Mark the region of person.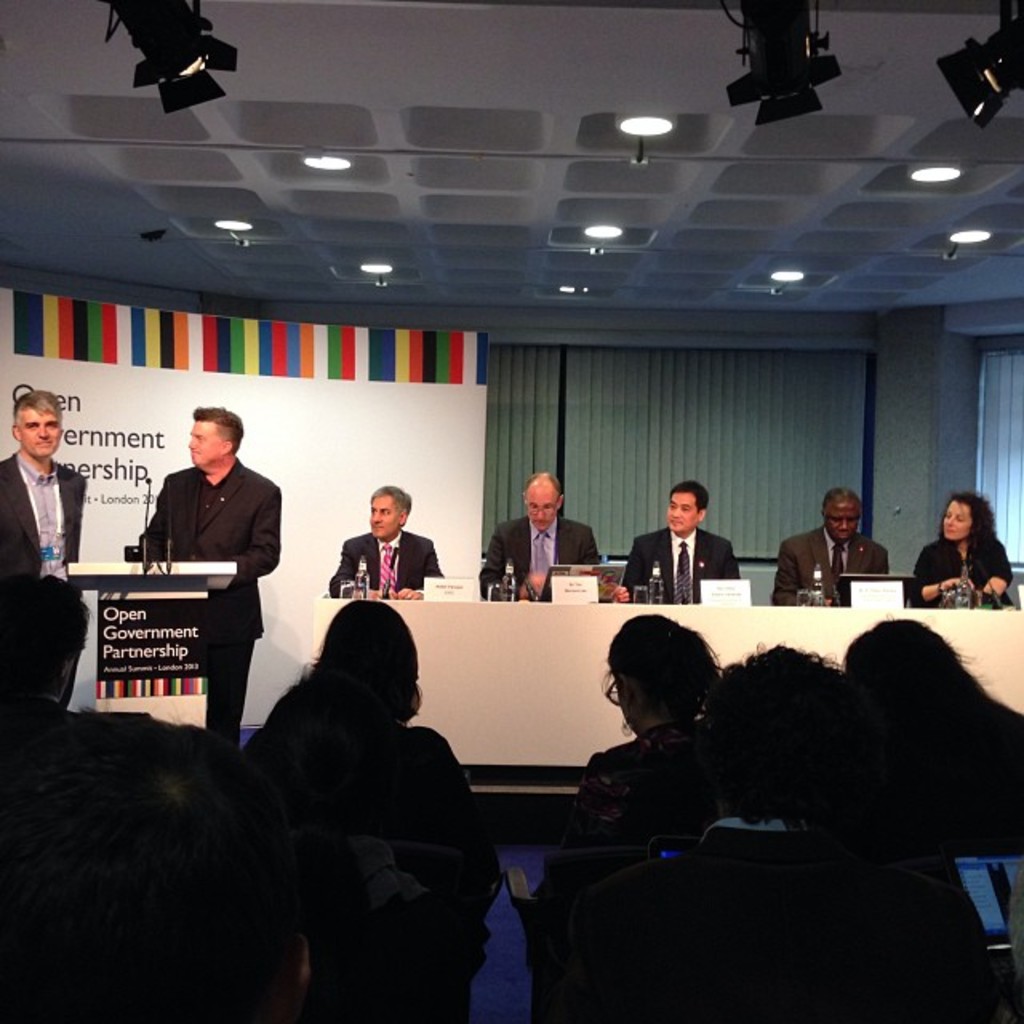
Region: (643,486,741,619).
